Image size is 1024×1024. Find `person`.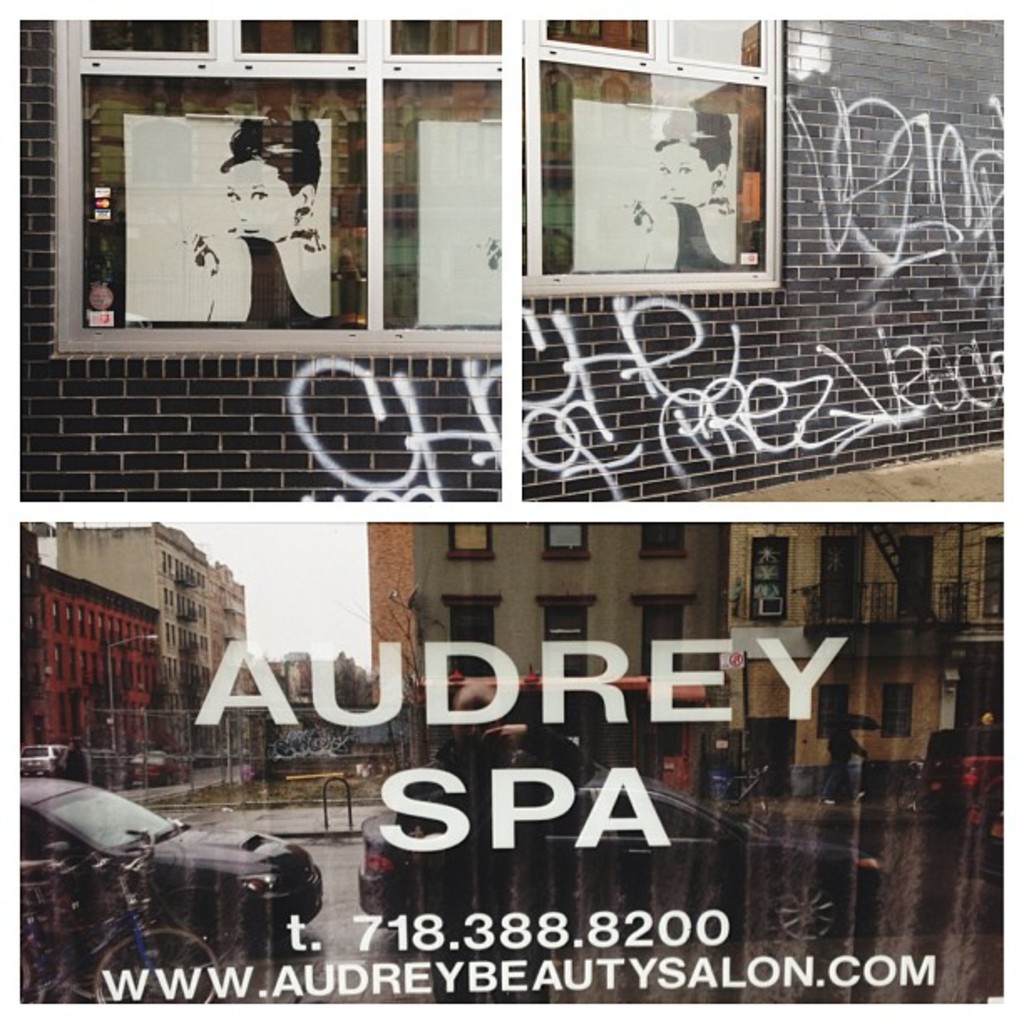
{"x1": 189, "y1": 120, "x2": 308, "y2": 315}.
